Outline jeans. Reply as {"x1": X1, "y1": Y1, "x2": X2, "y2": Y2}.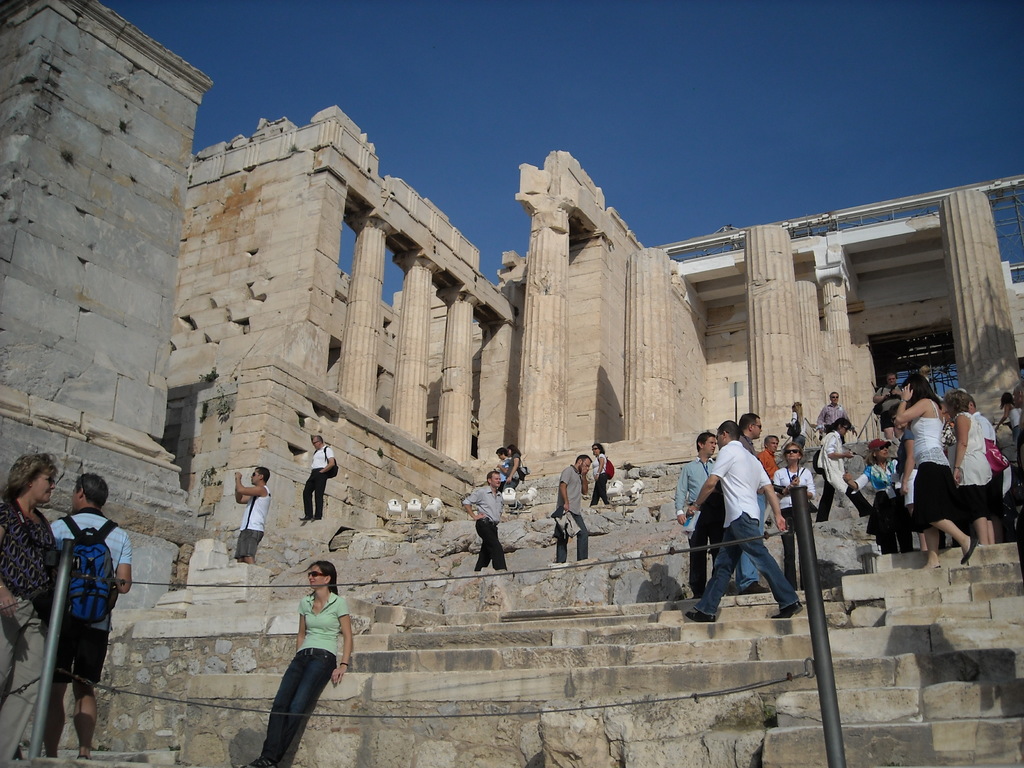
{"x1": 0, "y1": 594, "x2": 62, "y2": 767}.
